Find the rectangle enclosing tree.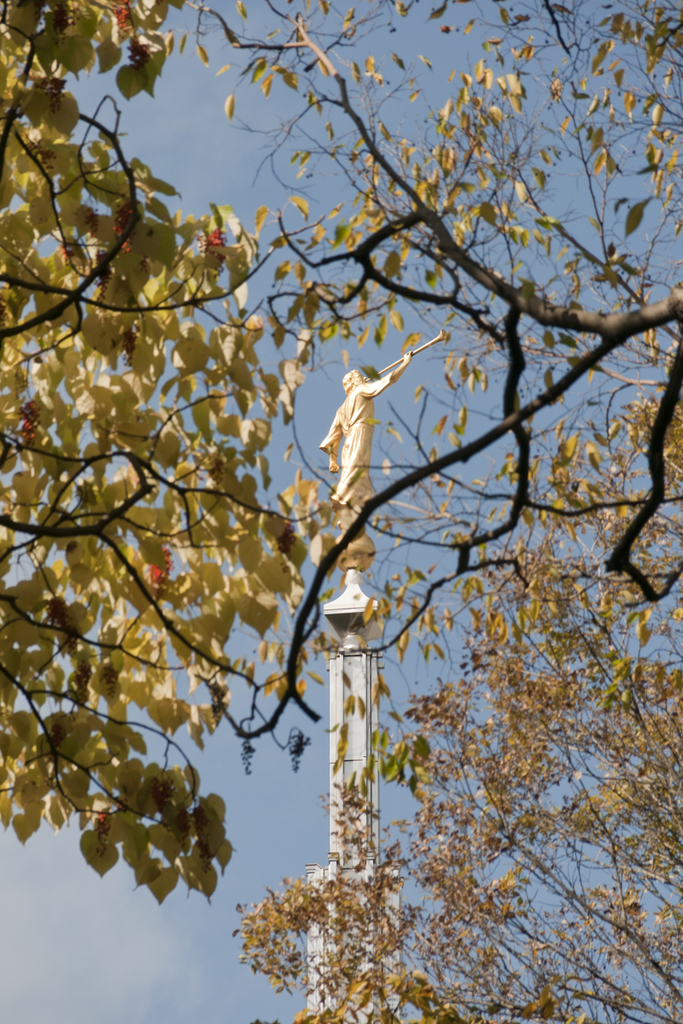
pyautogui.locateOnScreen(0, 0, 318, 921).
